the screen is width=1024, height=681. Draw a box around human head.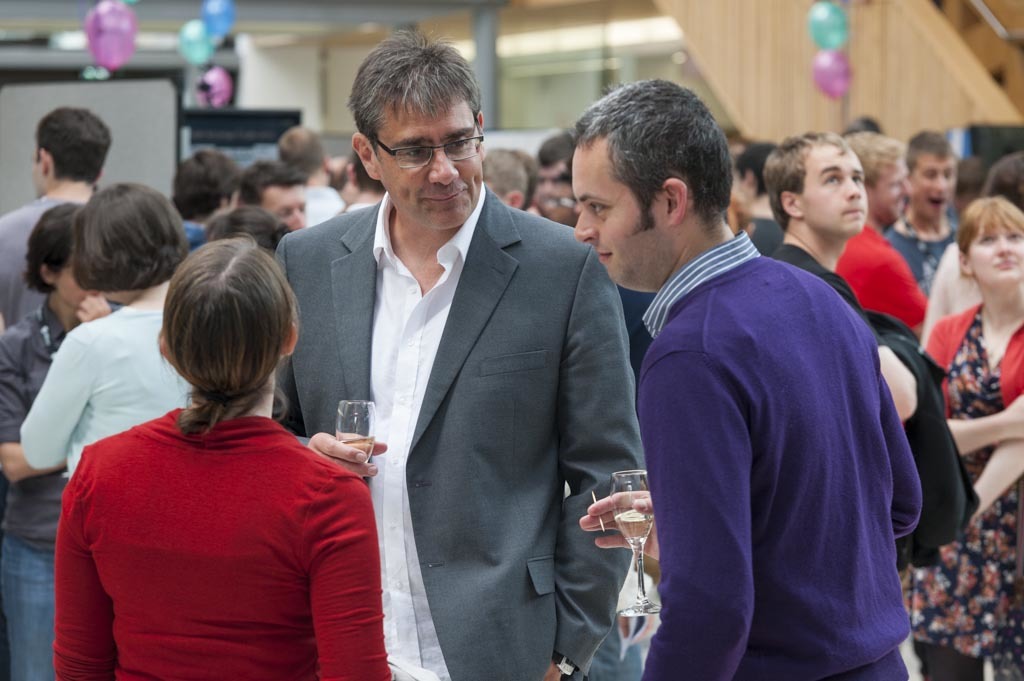
region(24, 199, 86, 308).
